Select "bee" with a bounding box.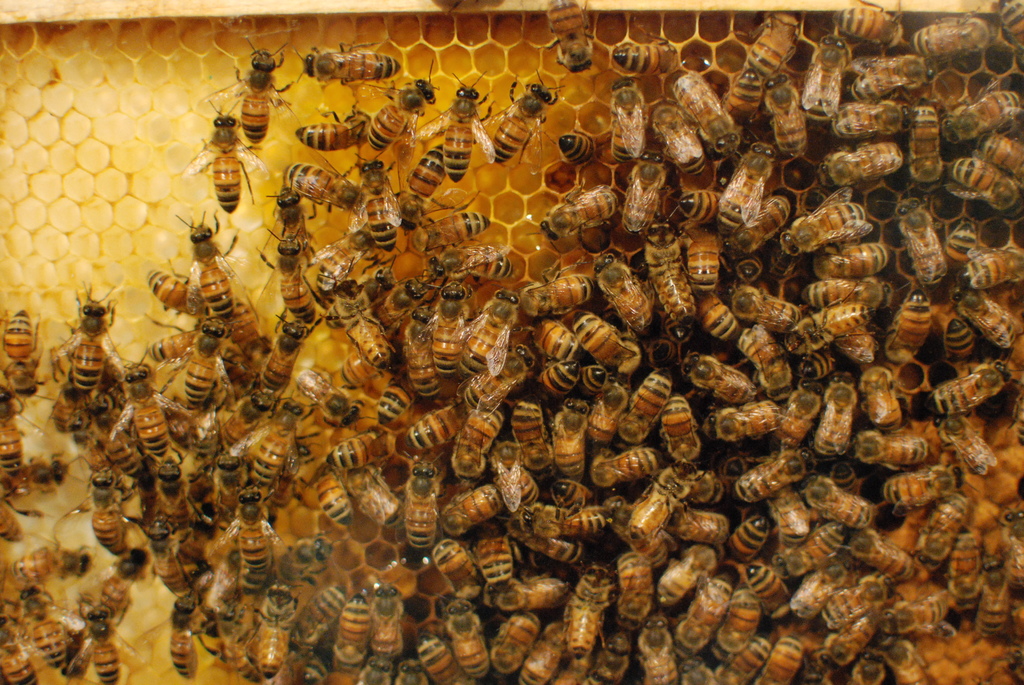
<box>864,592,945,649</box>.
